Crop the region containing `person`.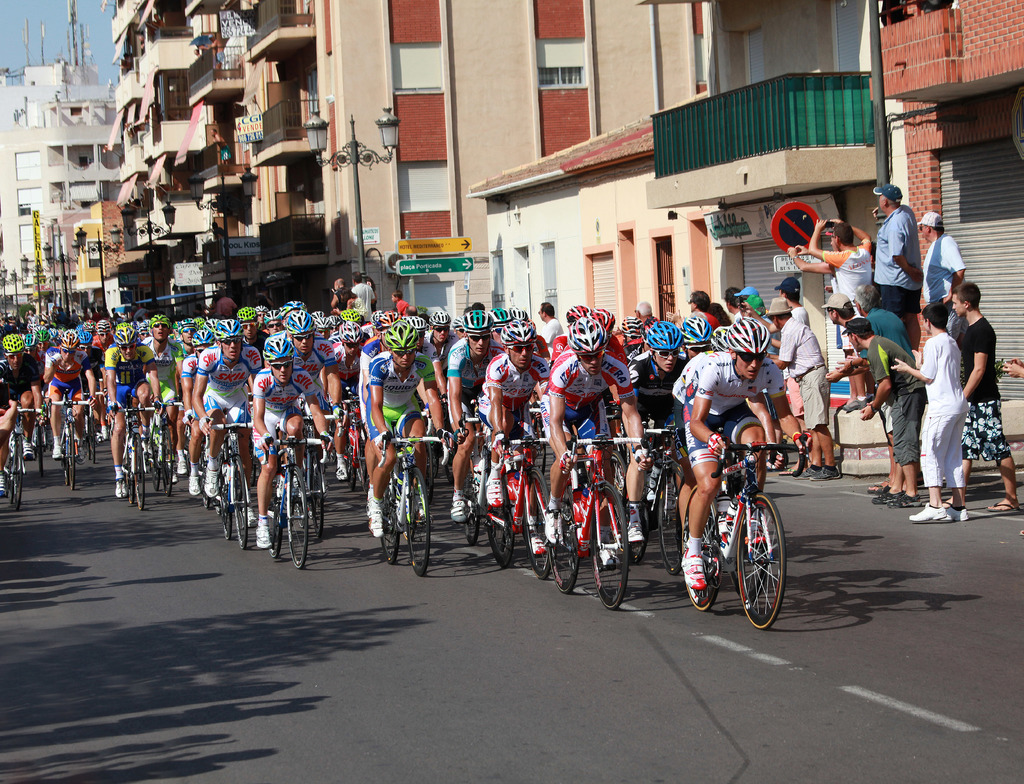
Crop region: (left=526, top=308, right=550, bottom=450).
